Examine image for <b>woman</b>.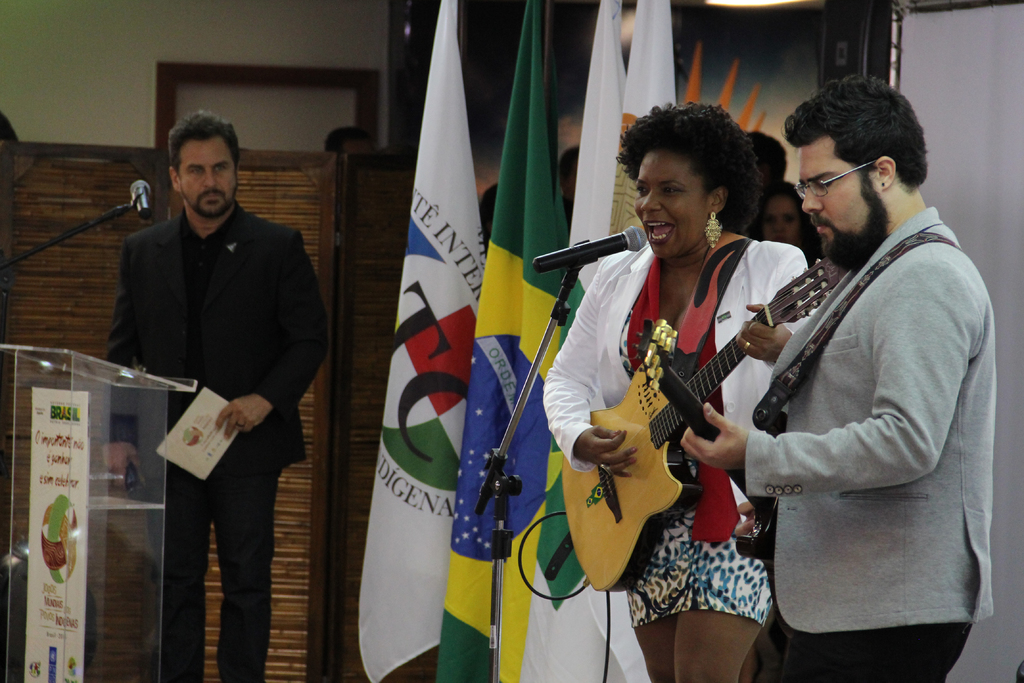
Examination result: rect(740, 178, 806, 262).
